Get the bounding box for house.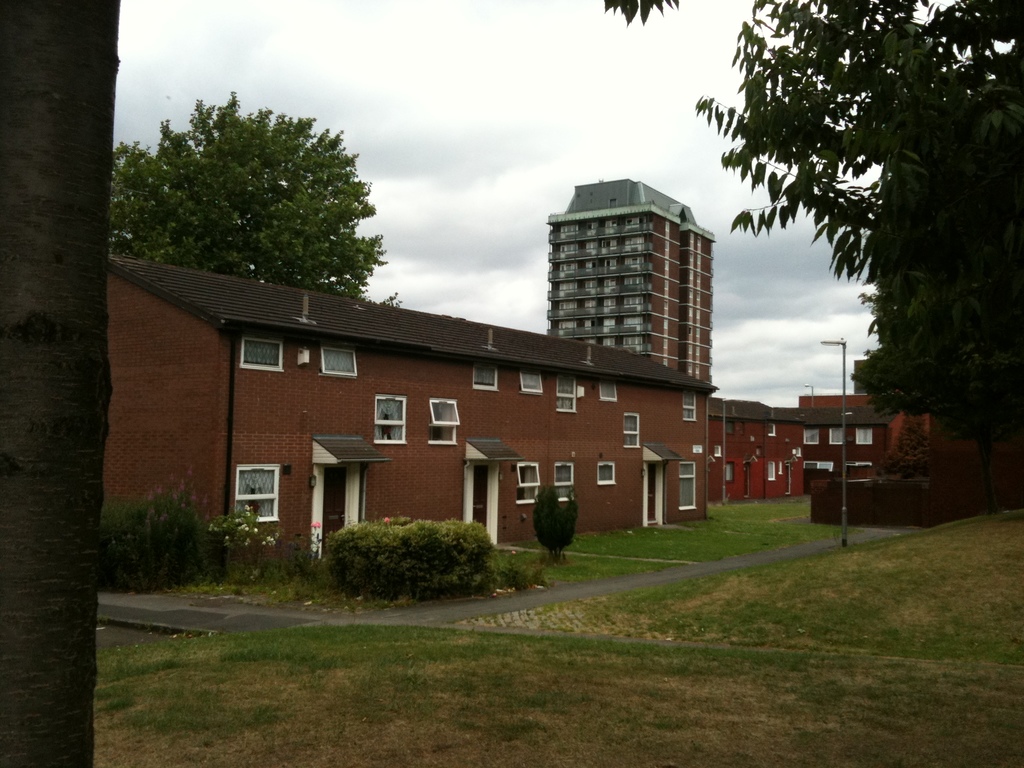
<region>808, 395, 949, 534</region>.
